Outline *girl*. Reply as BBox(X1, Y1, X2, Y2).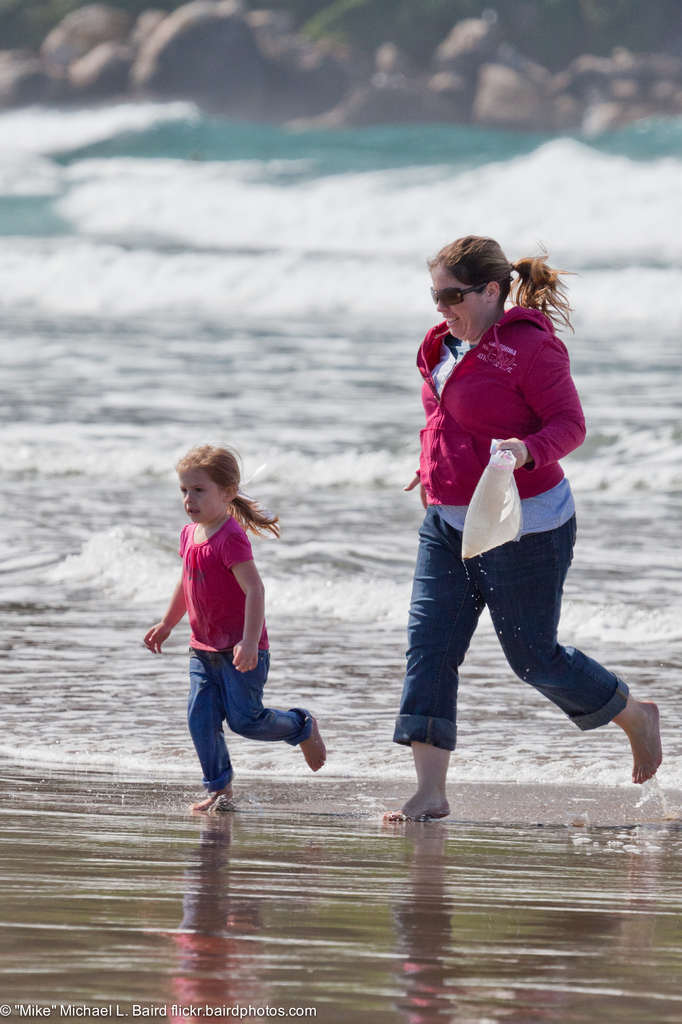
BBox(143, 443, 324, 811).
